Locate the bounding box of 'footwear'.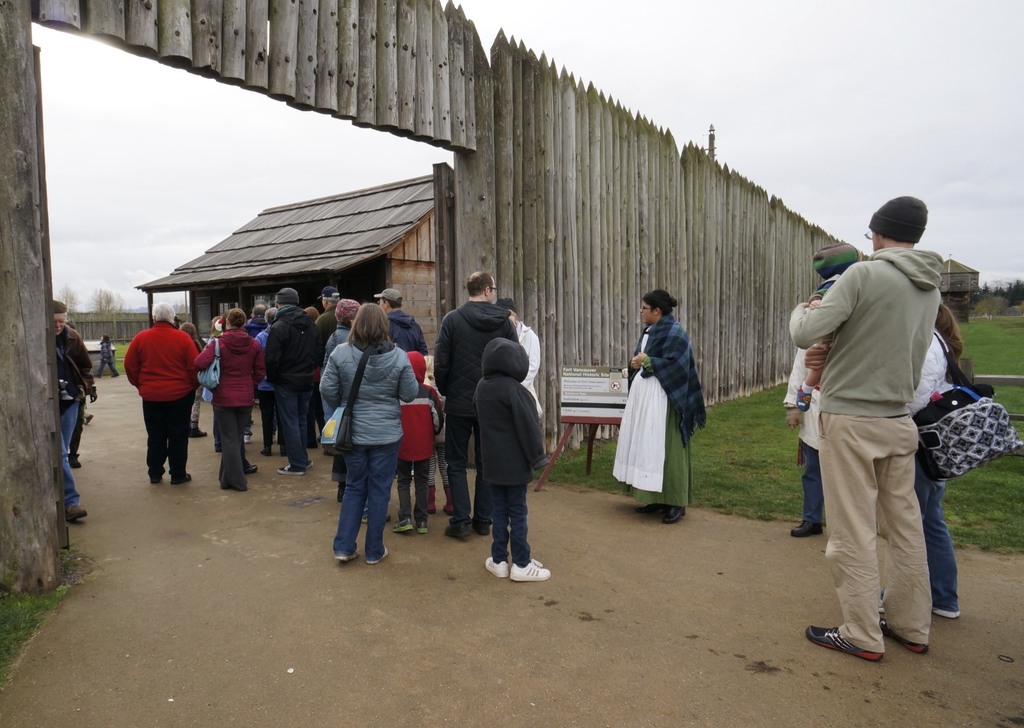
Bounding box: box=[246, 464, 257, 471].
